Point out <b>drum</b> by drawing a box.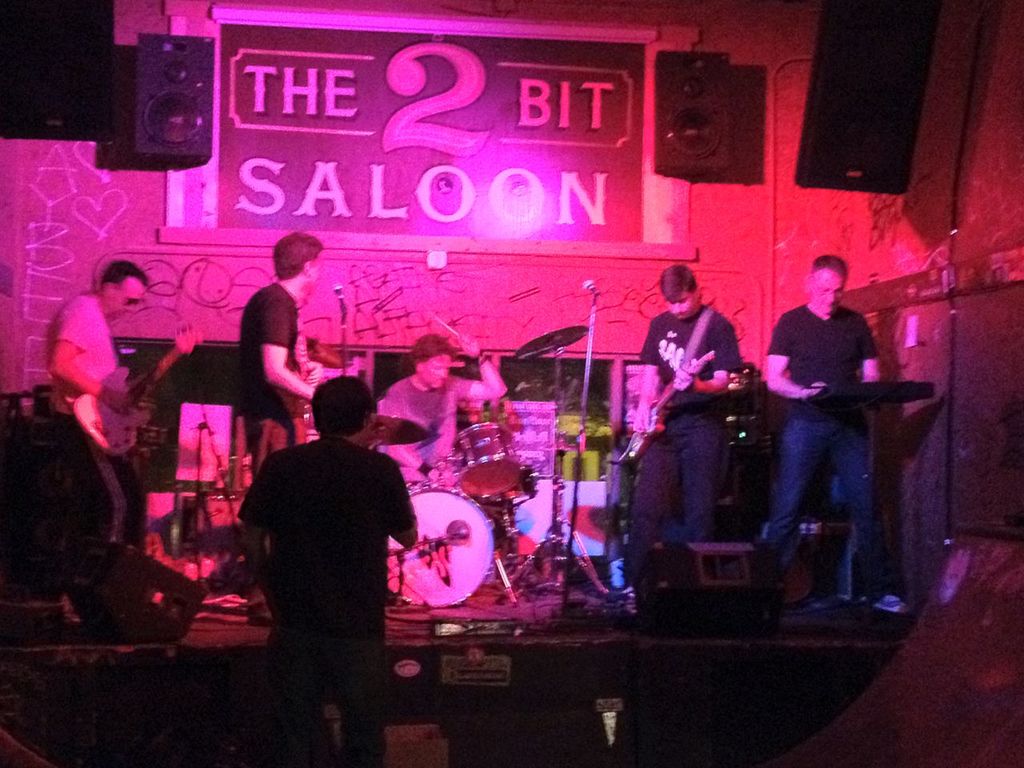
bbox(481, 465, 534, 509).
